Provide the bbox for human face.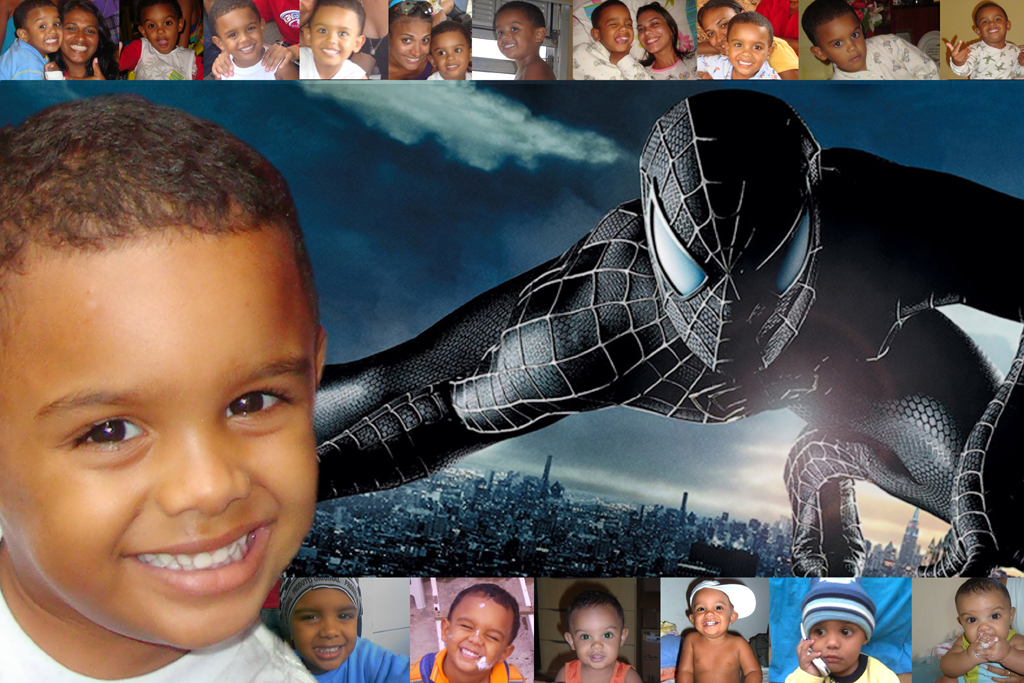
(x1=493, y1=10, x2=537, y2=54).
